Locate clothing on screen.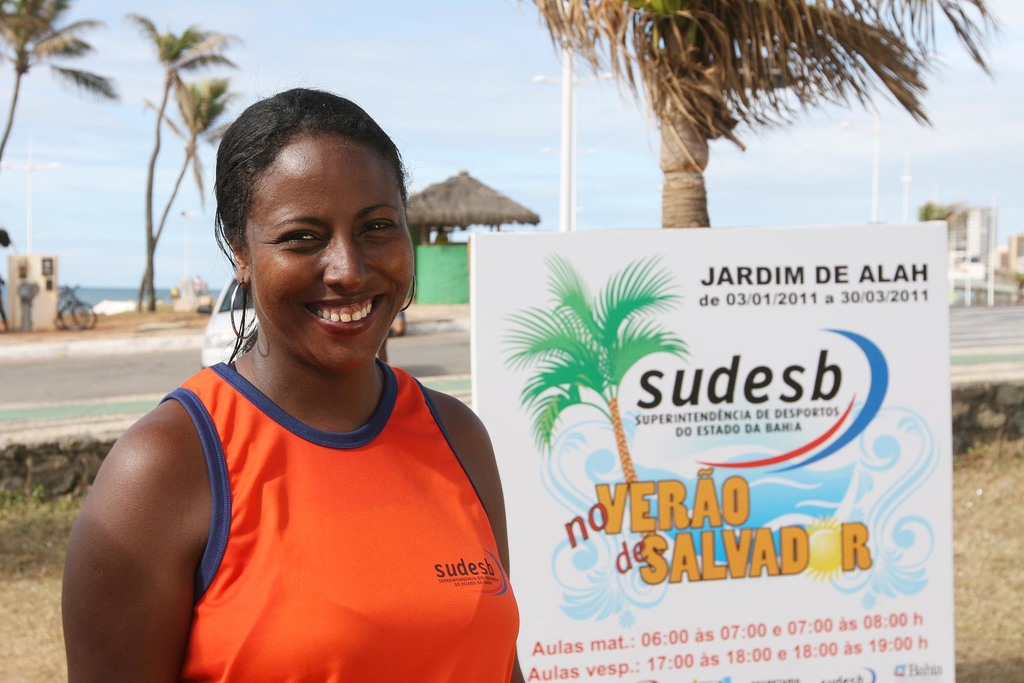
On screen at detection(157, 357, 543, 682).
